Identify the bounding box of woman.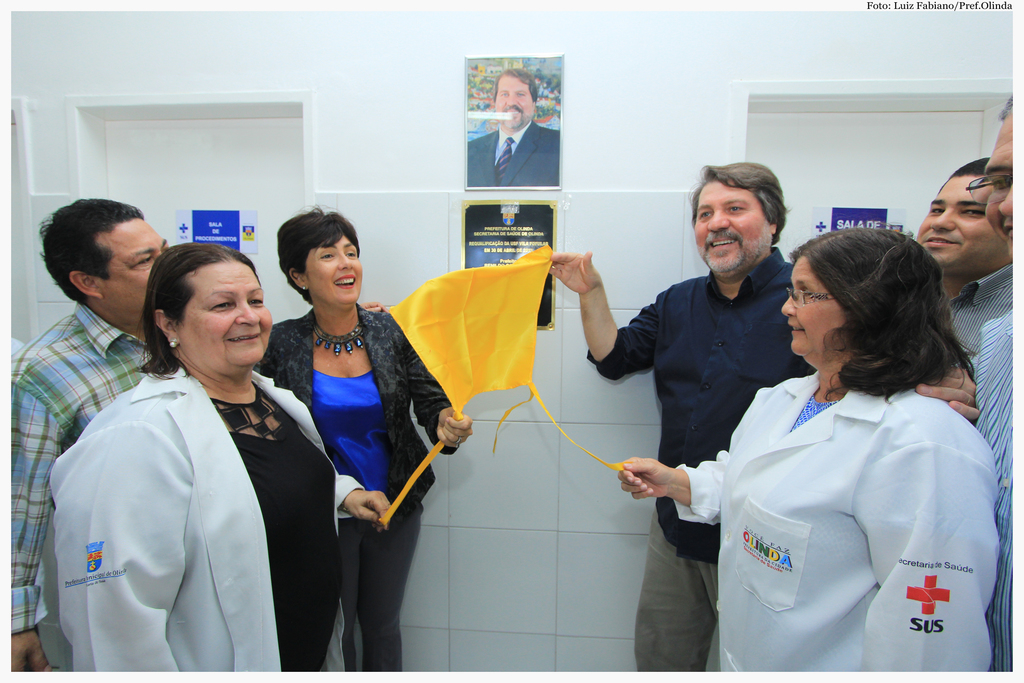
<region>51, 220, 307, 682</region>.
